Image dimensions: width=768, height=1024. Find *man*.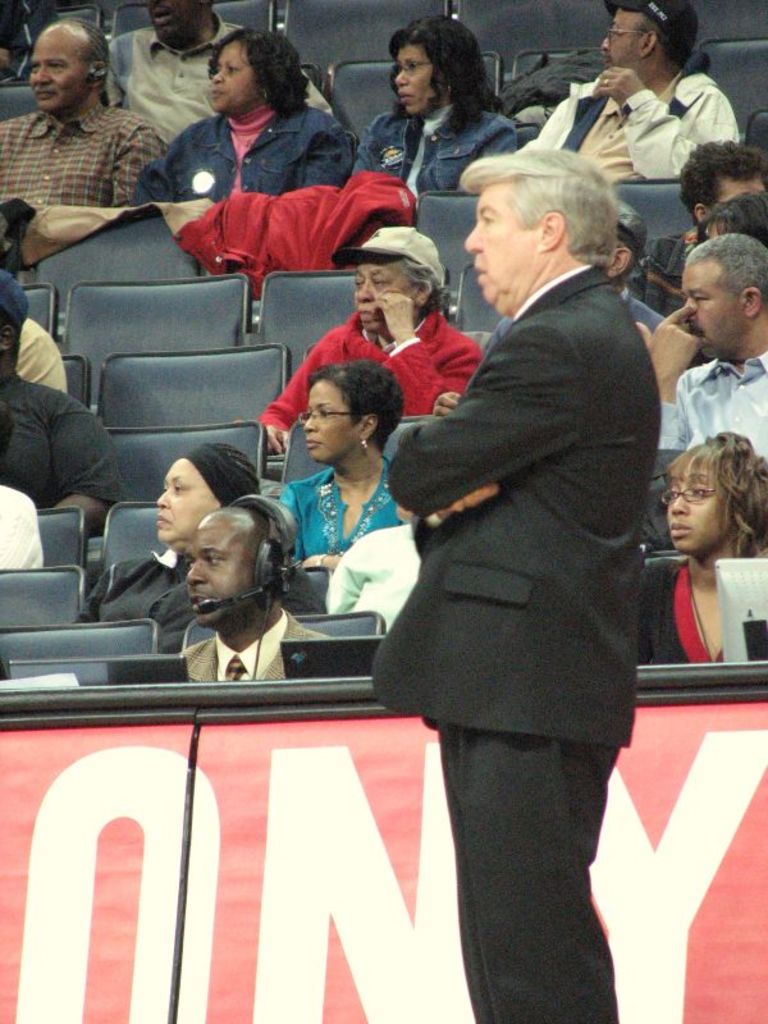
<region>643, 140, 767, 303</region>.
